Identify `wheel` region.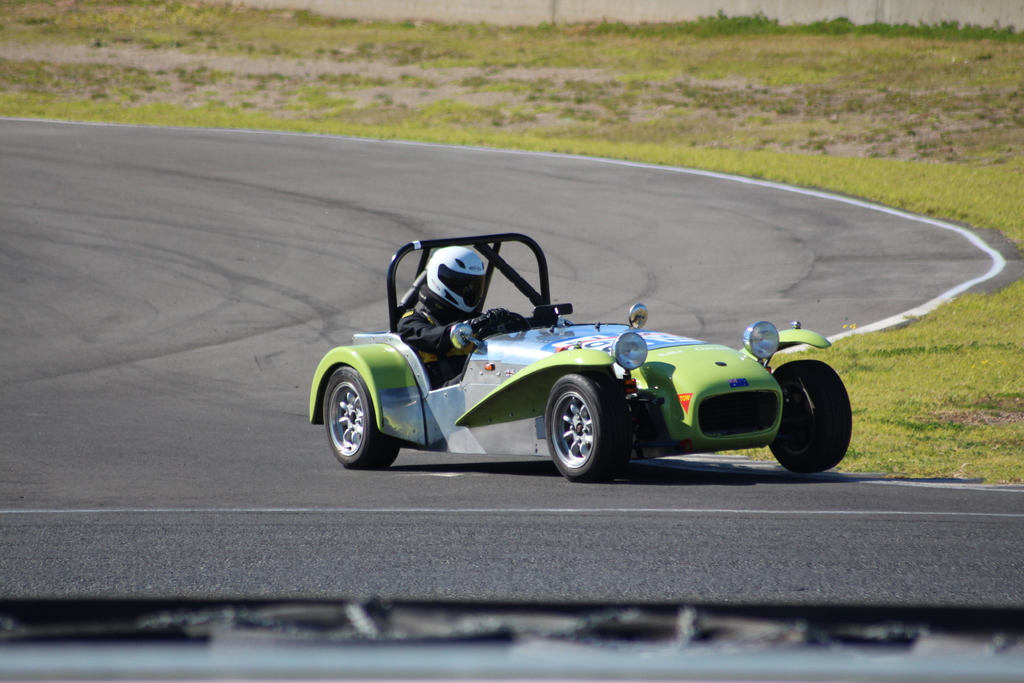
Region: bbox(545, 375, 623, 482).
